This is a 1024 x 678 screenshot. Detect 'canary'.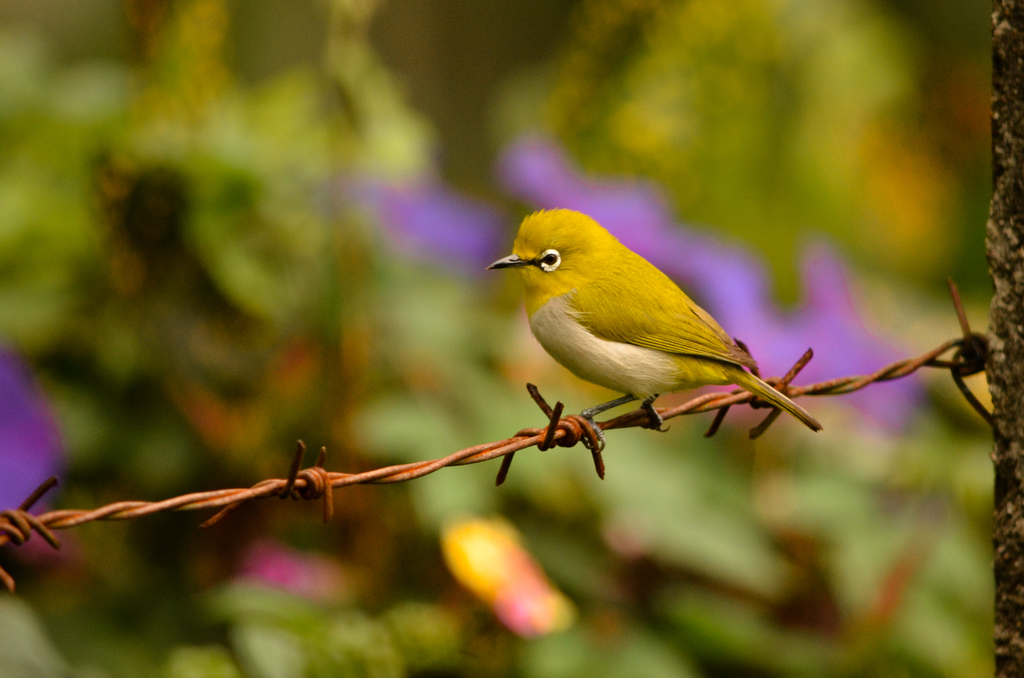
box=[486, 206, 824, 451].
